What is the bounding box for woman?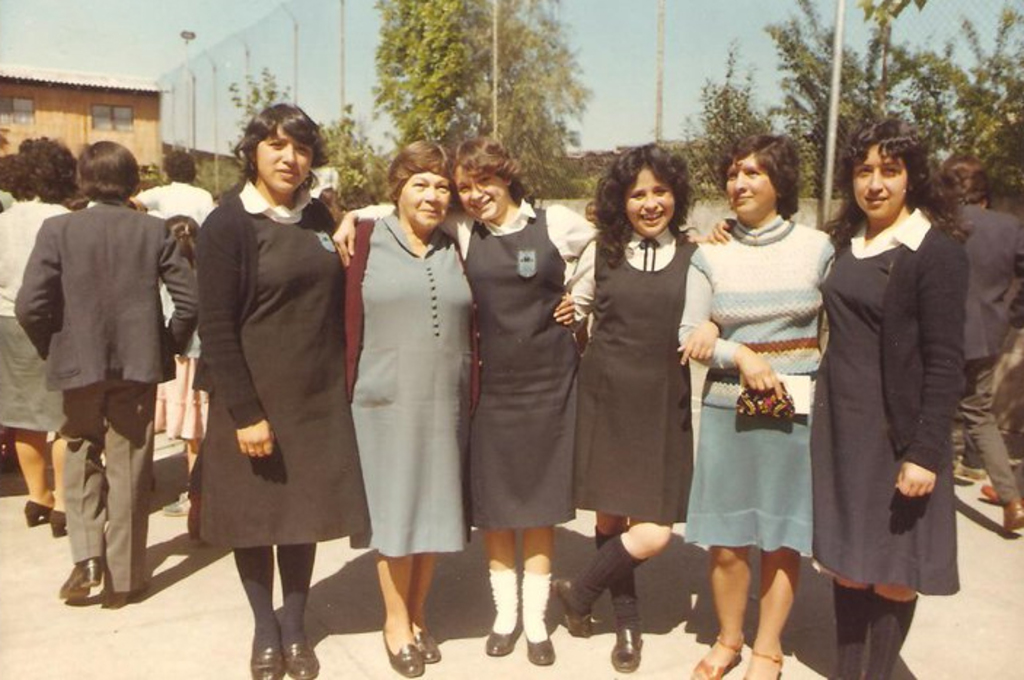
Rect(673, 127, 836, 679).
